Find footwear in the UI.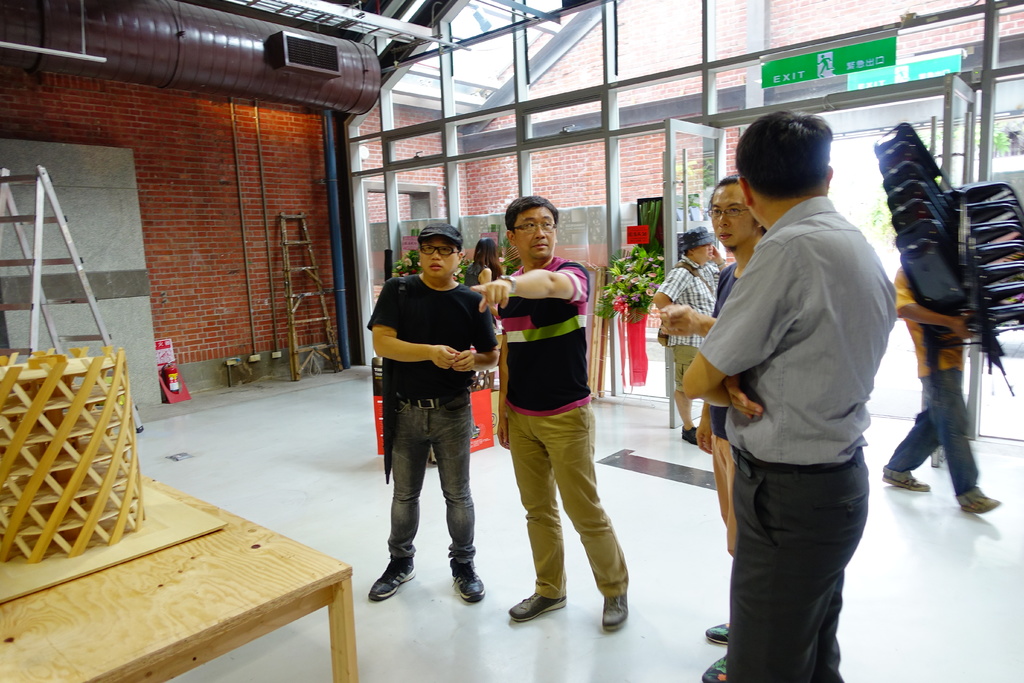
UI element at [x1=449, y1=561, x2=487, y2=600].
